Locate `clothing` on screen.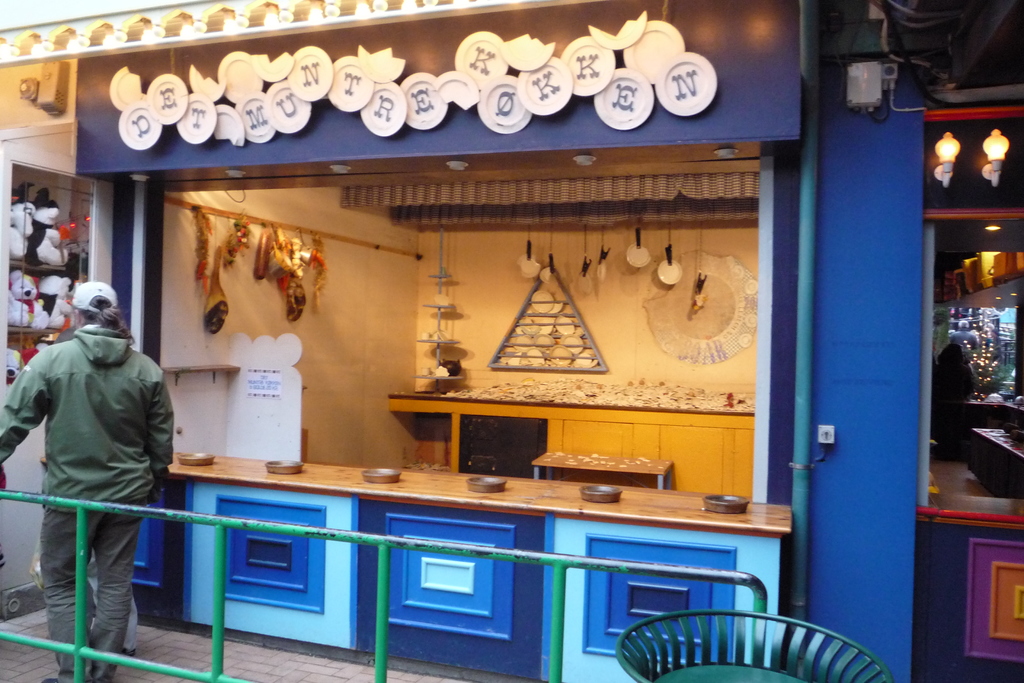
On screen at [x1=51, y1=308, x2=196, y2=656].
